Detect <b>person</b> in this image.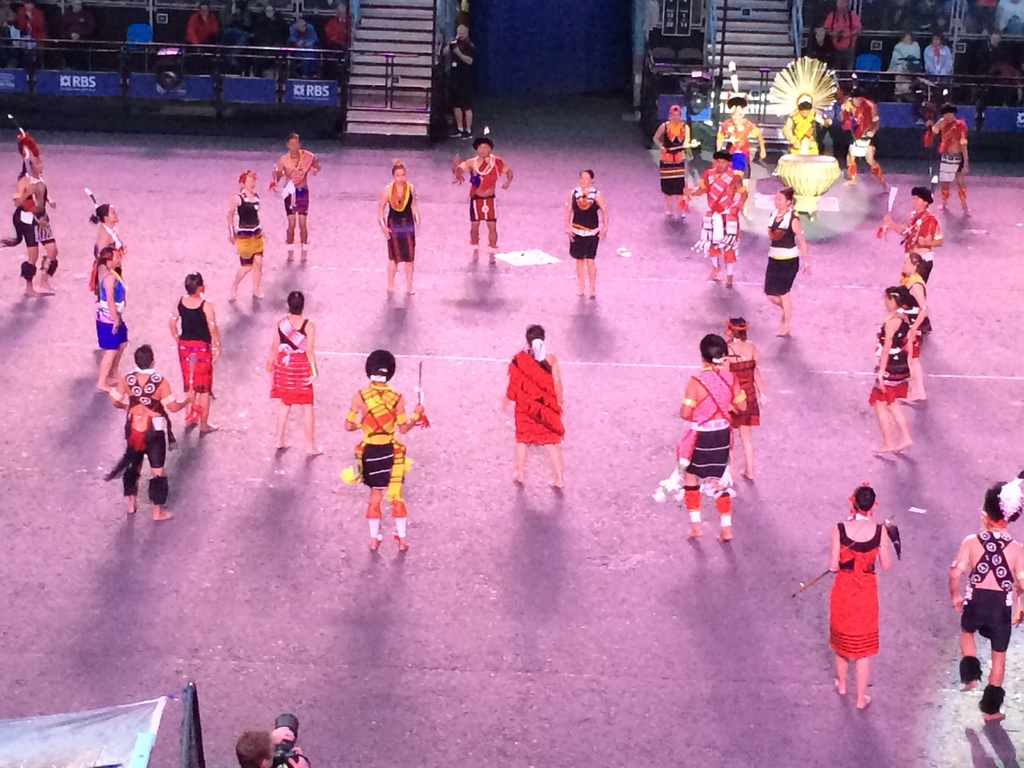
Detection: [x1=822, y1=469, x2=904, y2=714].
